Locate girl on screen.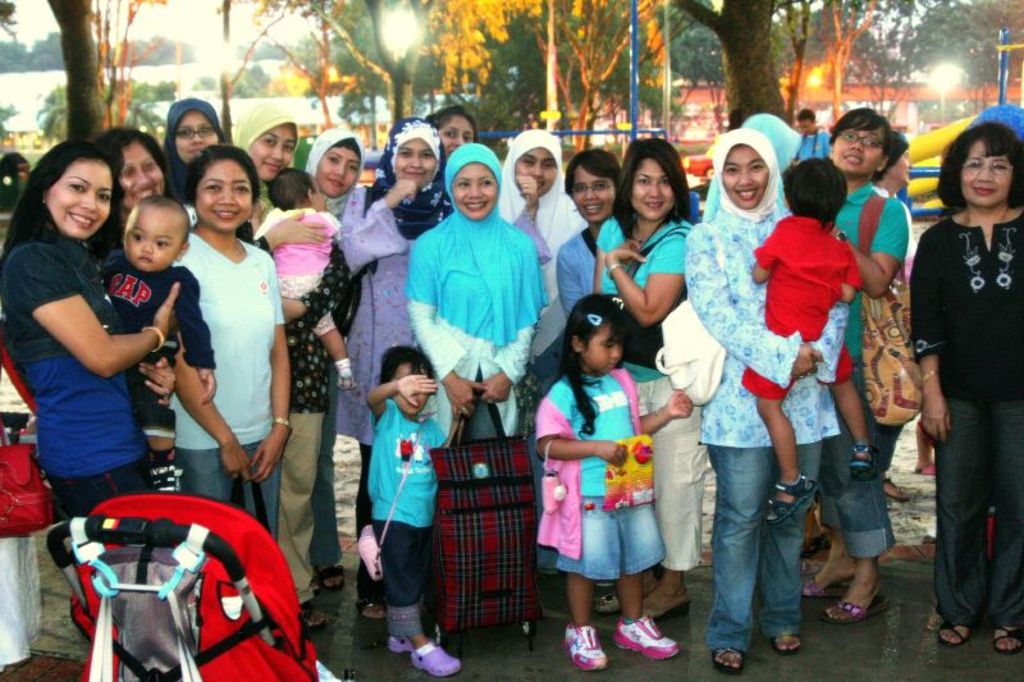
On screen at <bbox>0, 141, 177, 530</bbox>.
